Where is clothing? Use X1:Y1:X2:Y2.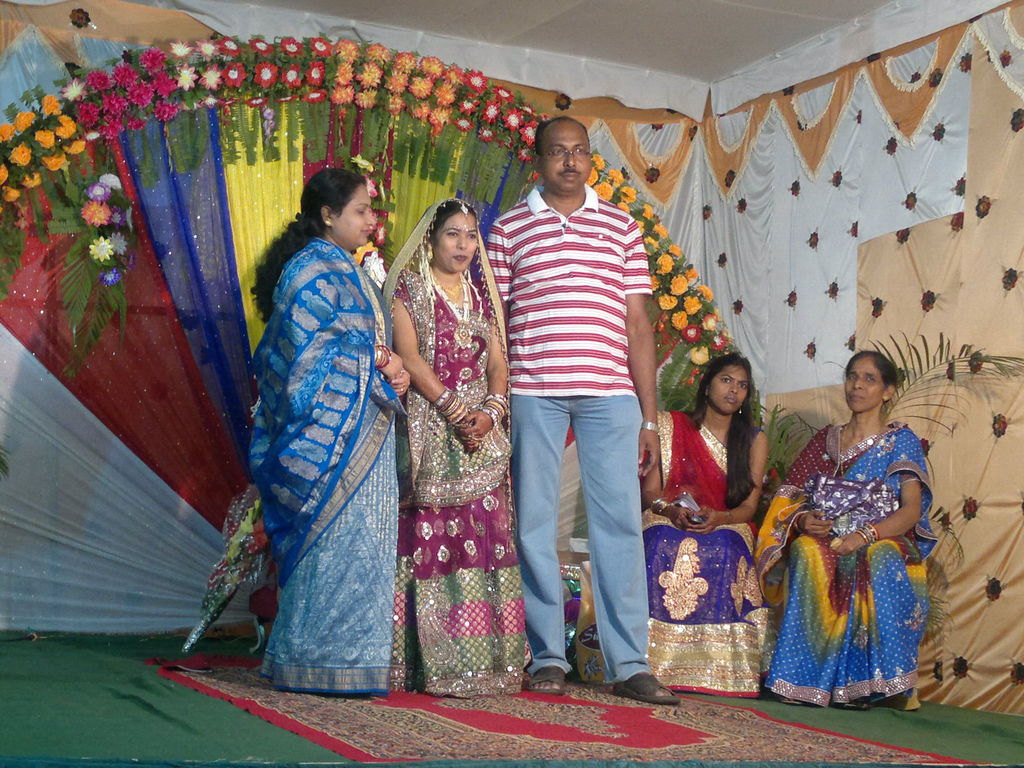
375:201:530:691.
